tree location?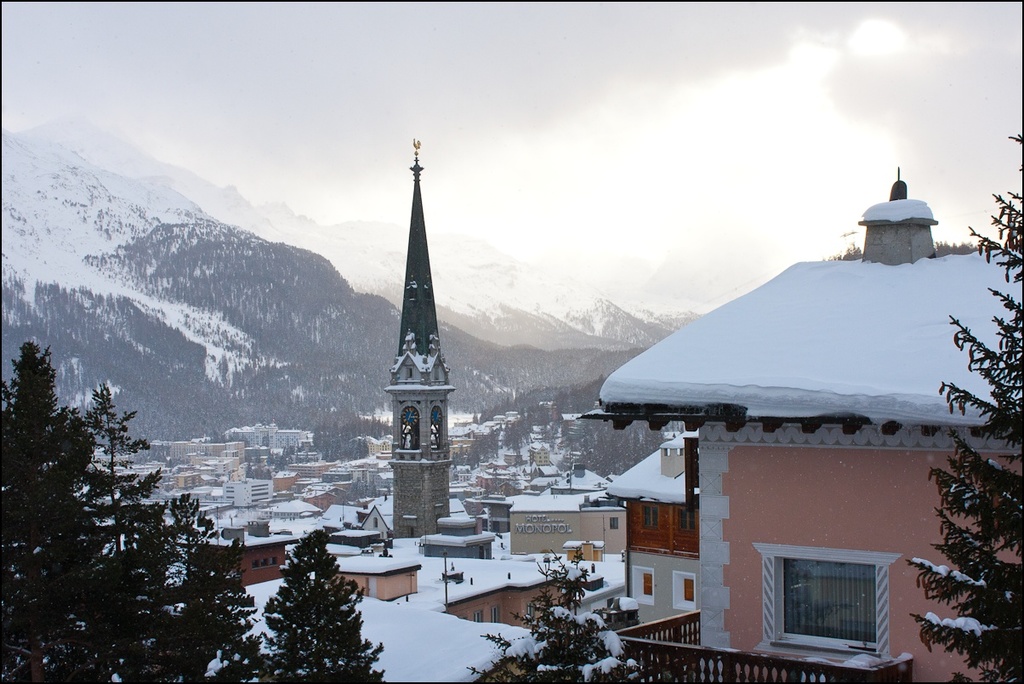
pyautogui.locateOnScreen(464, 538, 651, 683)
